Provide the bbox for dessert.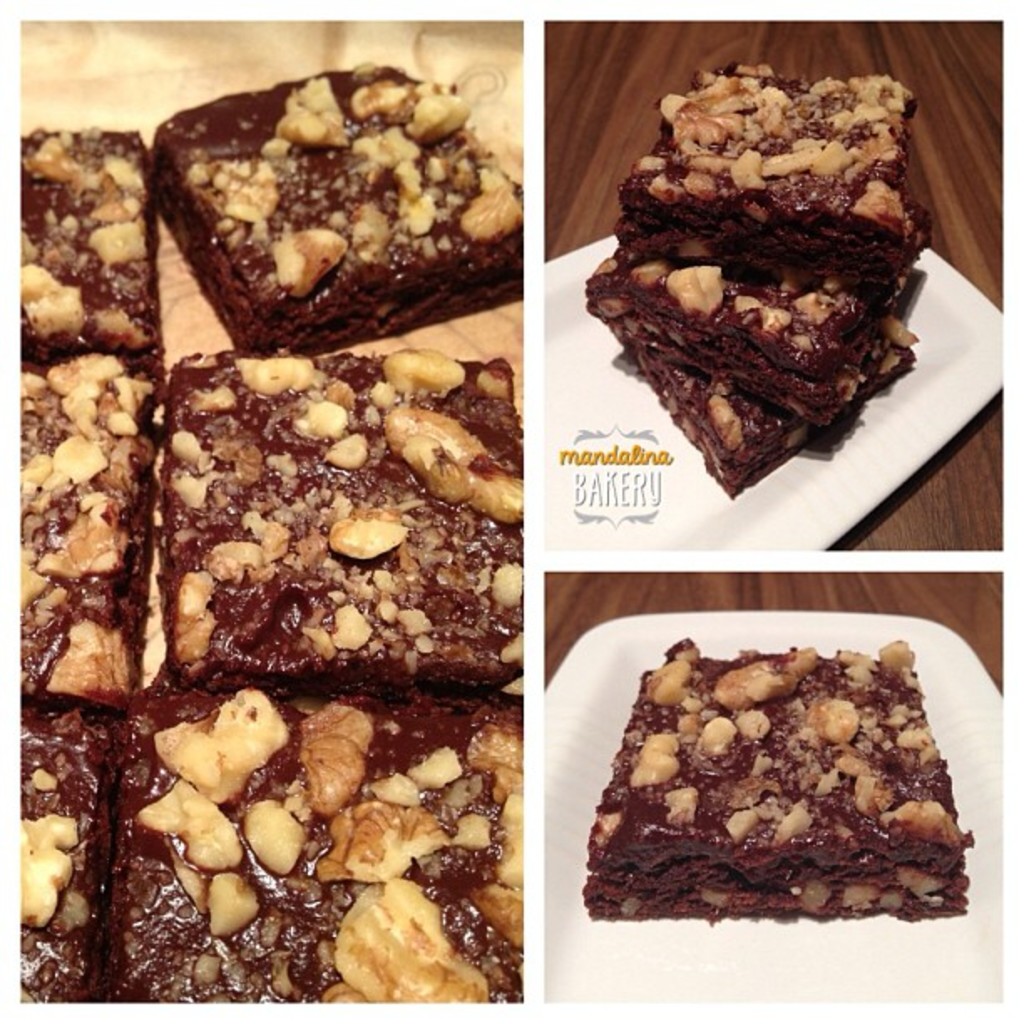
{"x1": 582, "y1": 641, "x2": 977, "y2": 927}.
